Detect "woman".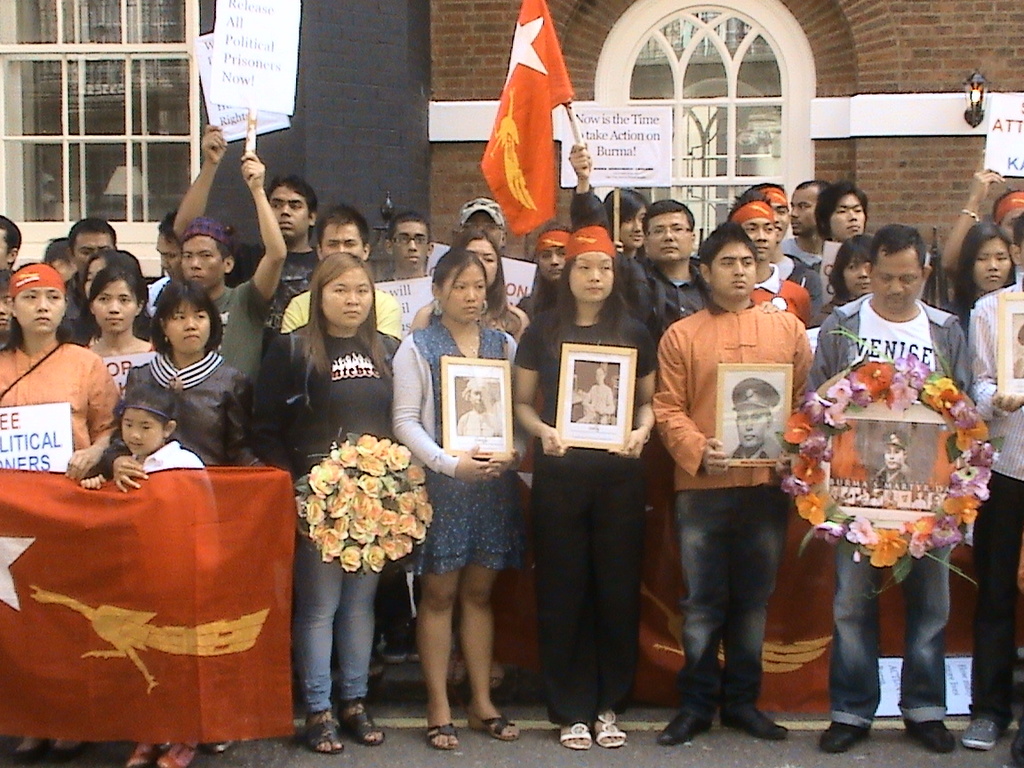
Detected at [939,226,1017,324].
